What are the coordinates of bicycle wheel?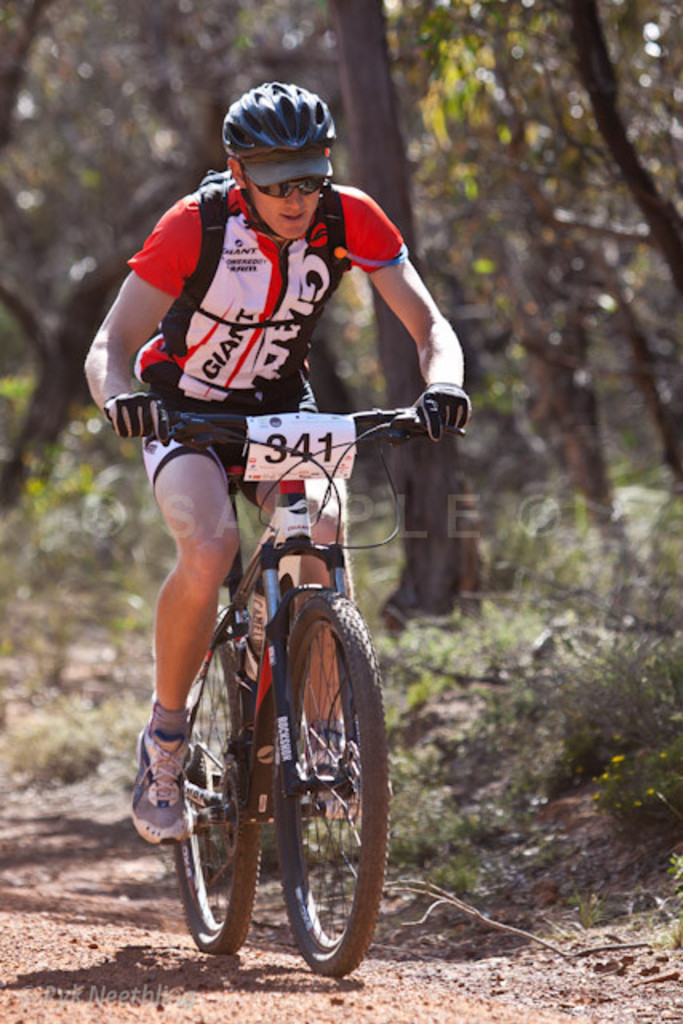
crop(174, 603, 264, 962).
